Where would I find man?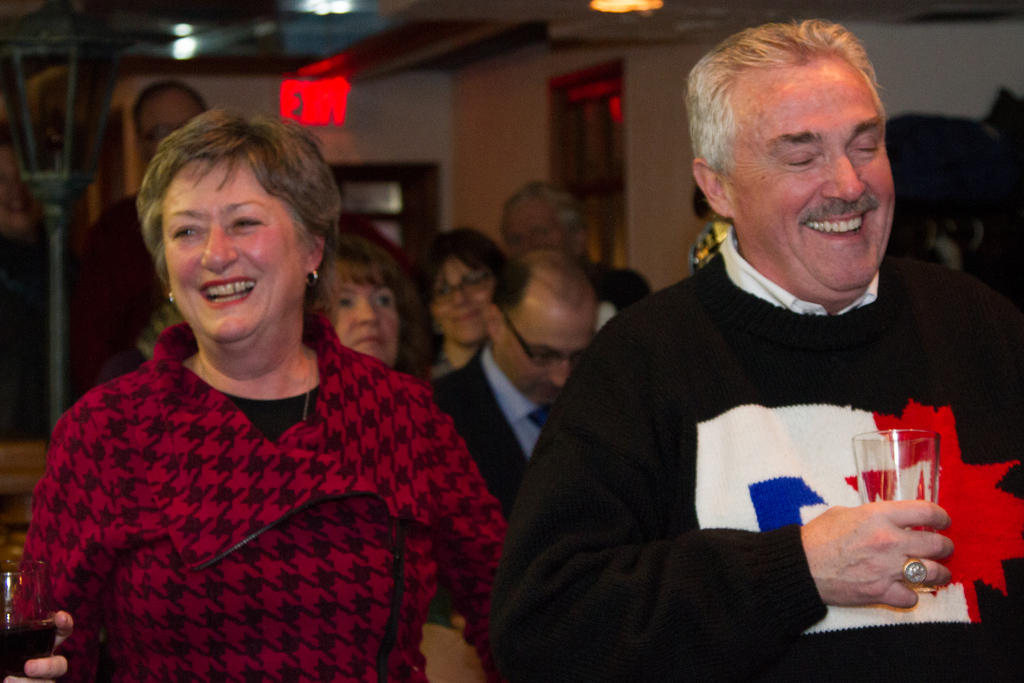
At l=67, t=79, r=212, b=405.
